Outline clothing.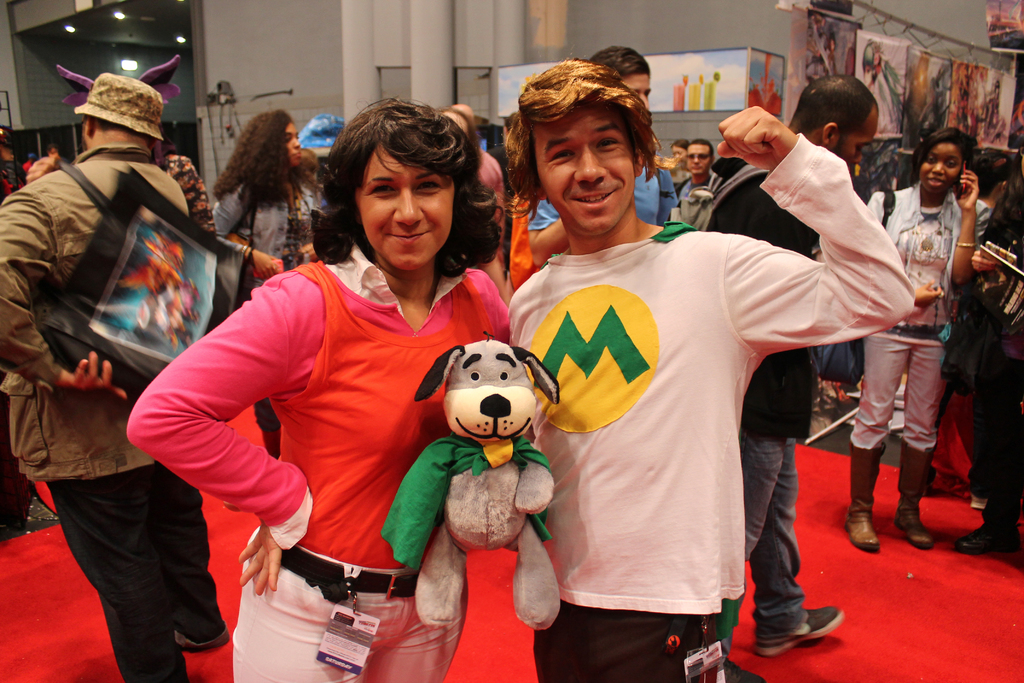
Outline: [707, 144, 809, 657].
